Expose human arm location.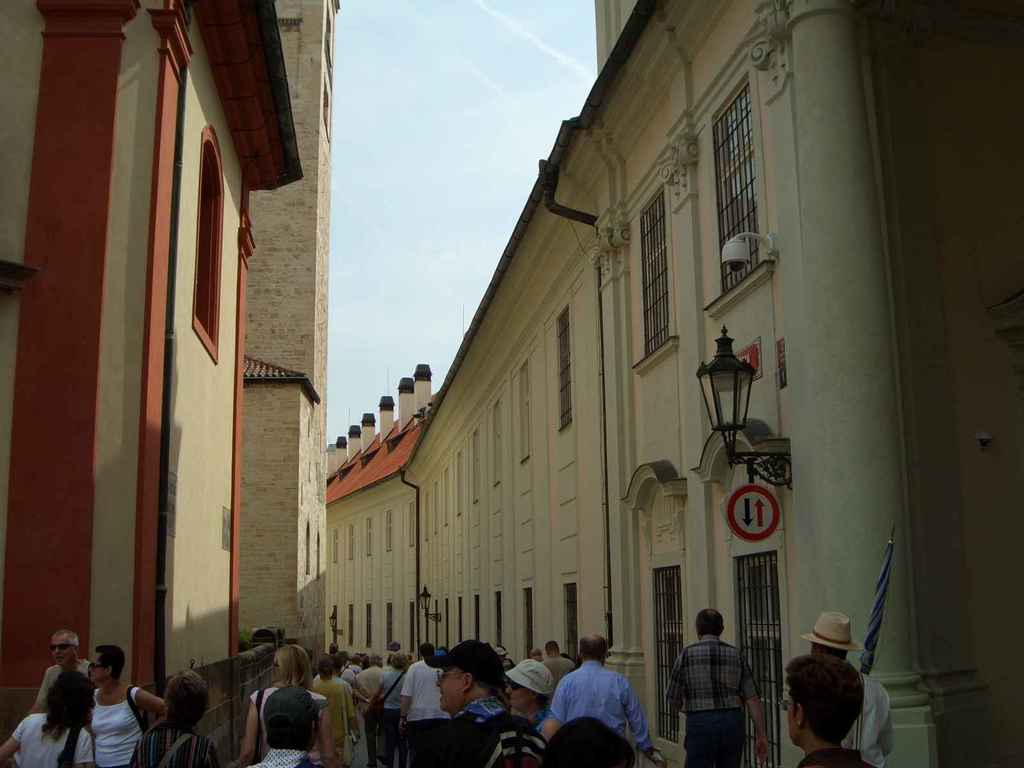
Exposed at <box>131,690,167,762</box>.
